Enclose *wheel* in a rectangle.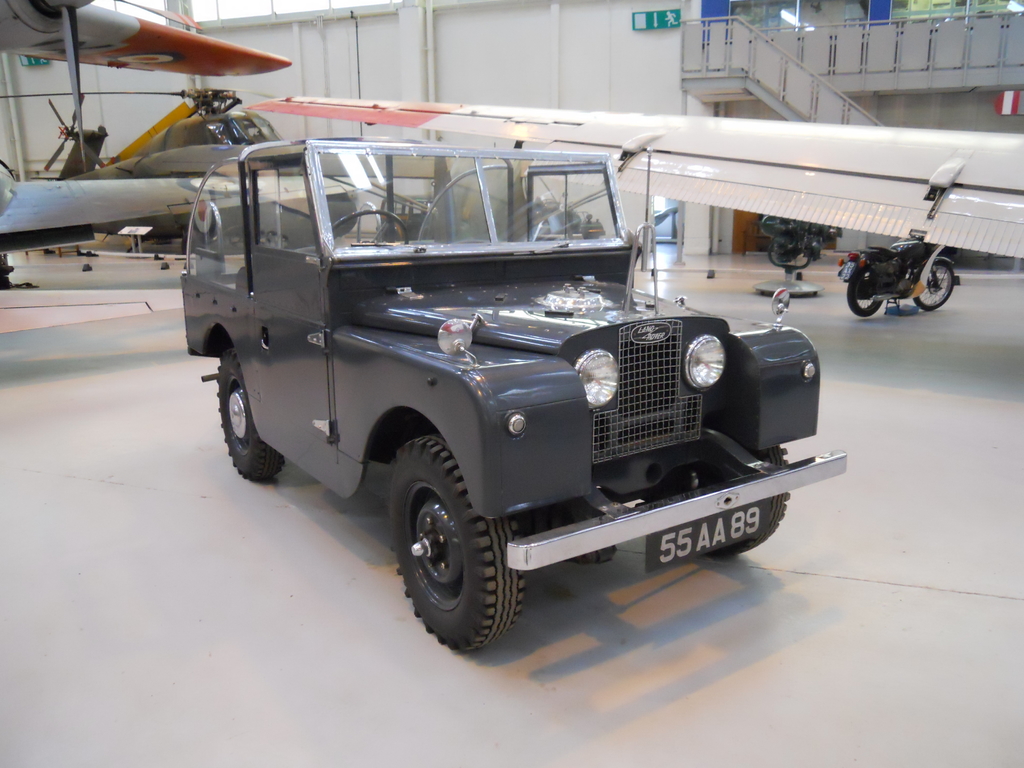
[913, 263, 955, 307].
